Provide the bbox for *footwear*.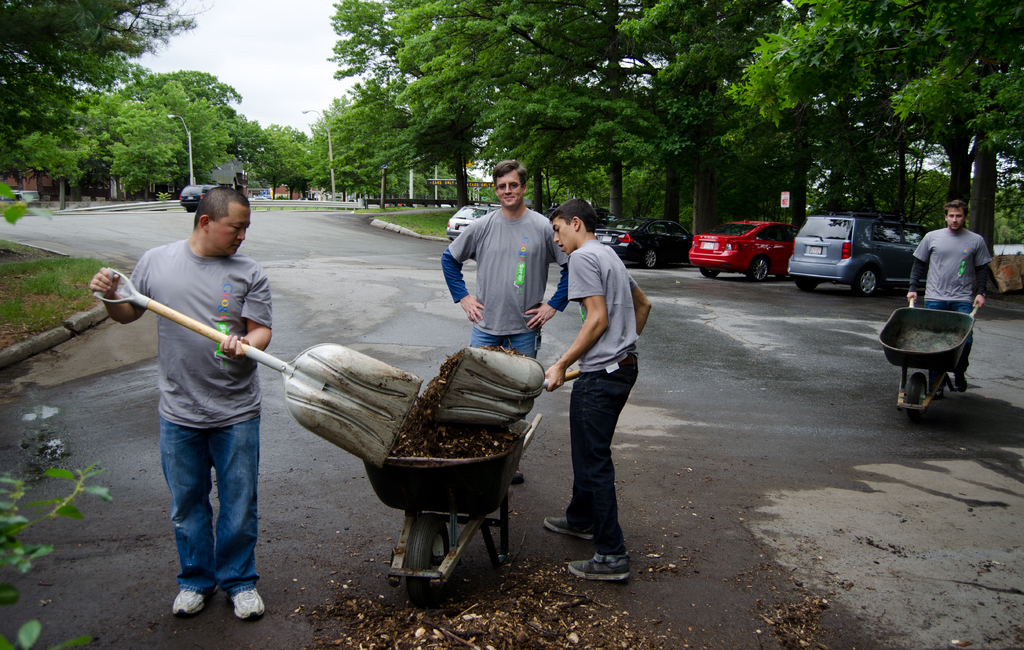
955/373/968/394.
